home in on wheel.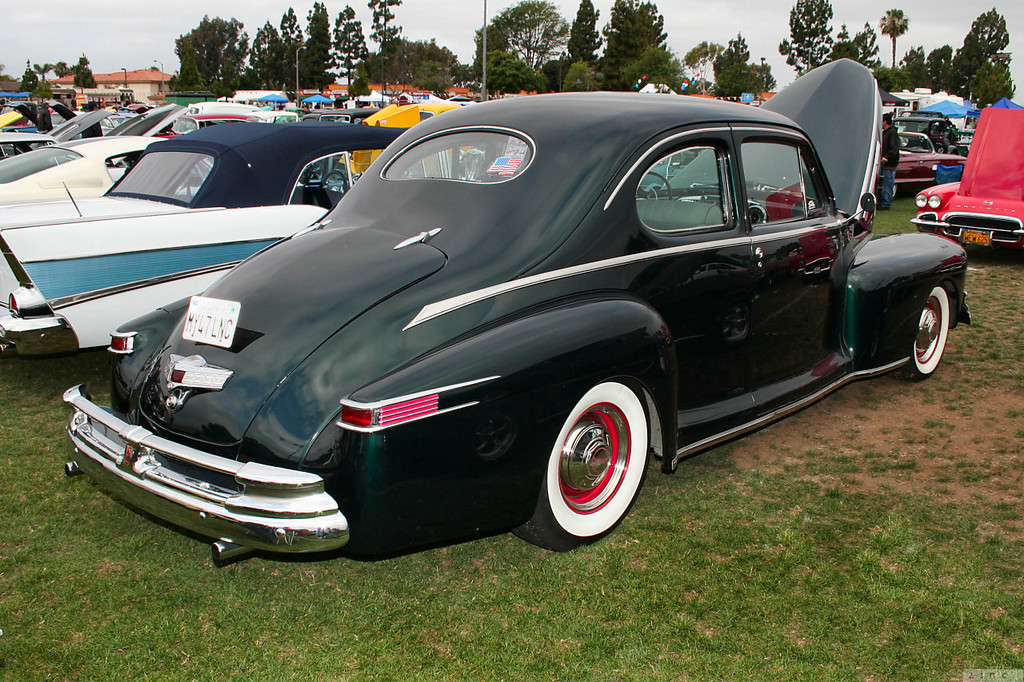
Homed in at 637, 170, 673, 199.
